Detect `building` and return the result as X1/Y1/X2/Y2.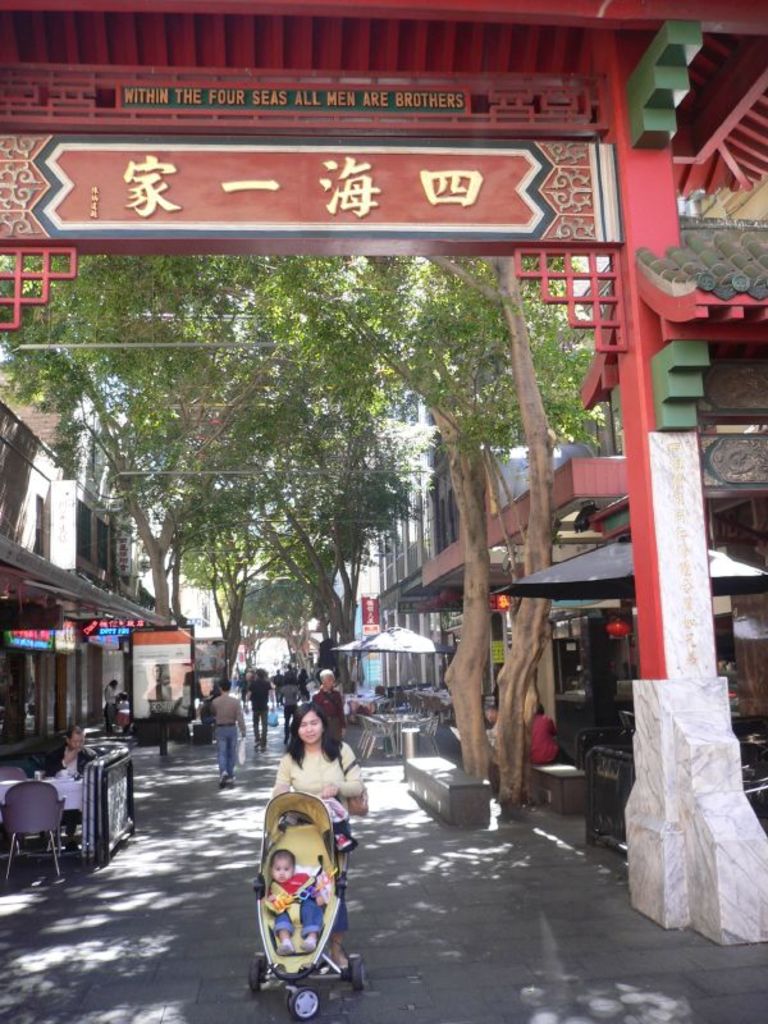
0/343/202/772.
